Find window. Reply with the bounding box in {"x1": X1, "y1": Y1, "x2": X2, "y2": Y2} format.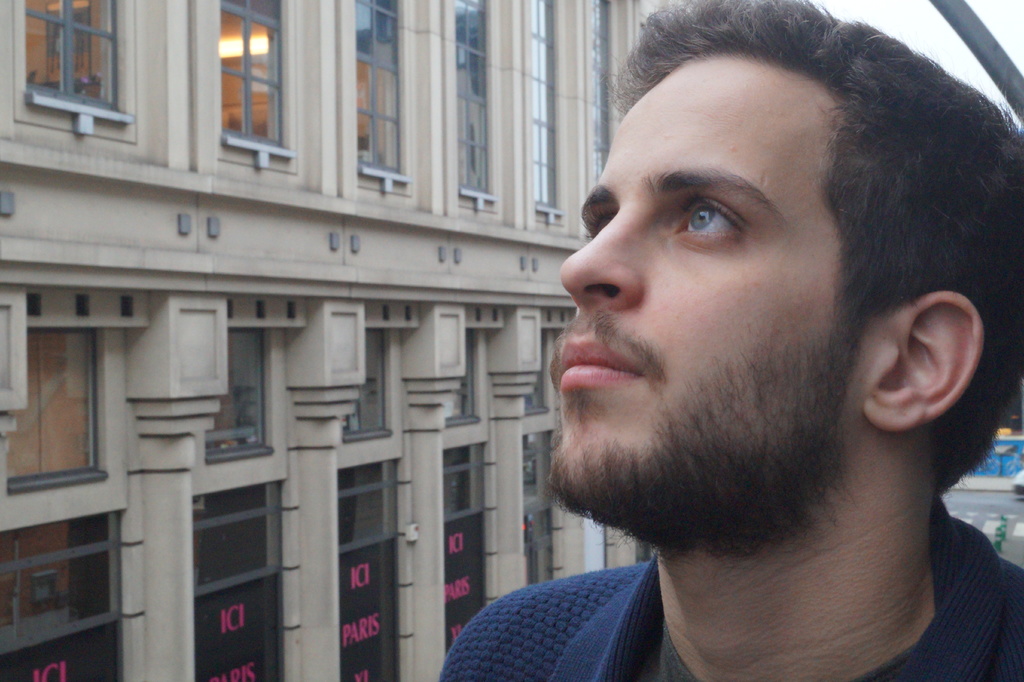
{"x1": 217, "y1": 0, "x2": 291, "y2": 163}.
